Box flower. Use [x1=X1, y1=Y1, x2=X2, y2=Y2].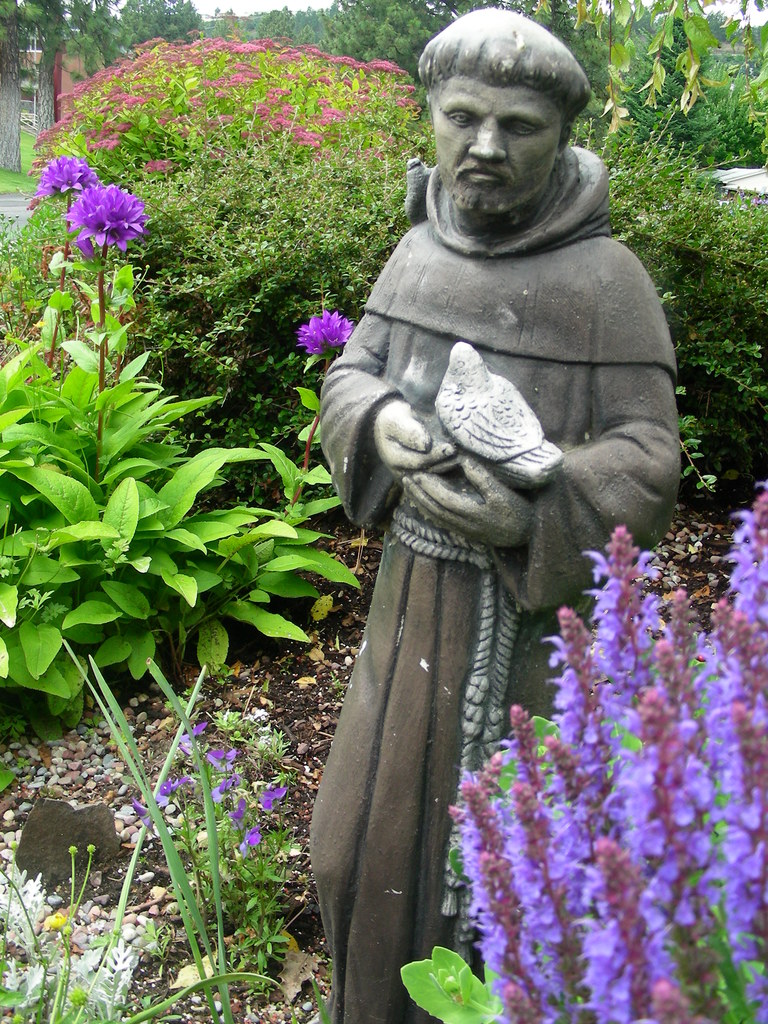
[x1=30, y1=154, x2=100, y2=204].
